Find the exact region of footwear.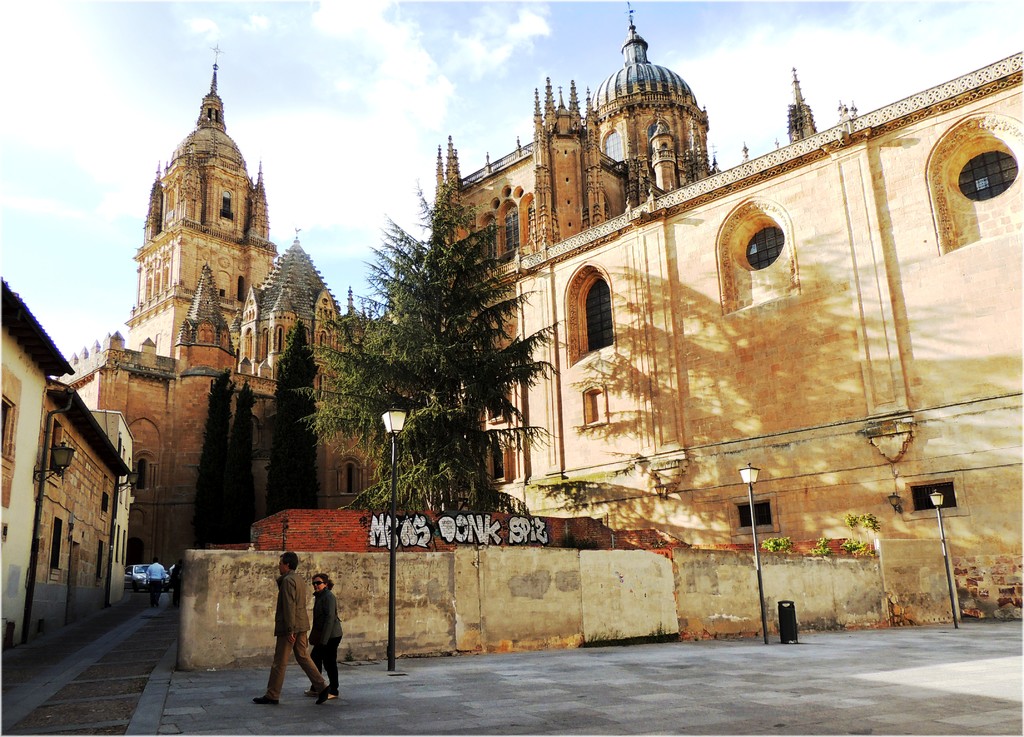
Exact region: [329, 692, 339, 698].
